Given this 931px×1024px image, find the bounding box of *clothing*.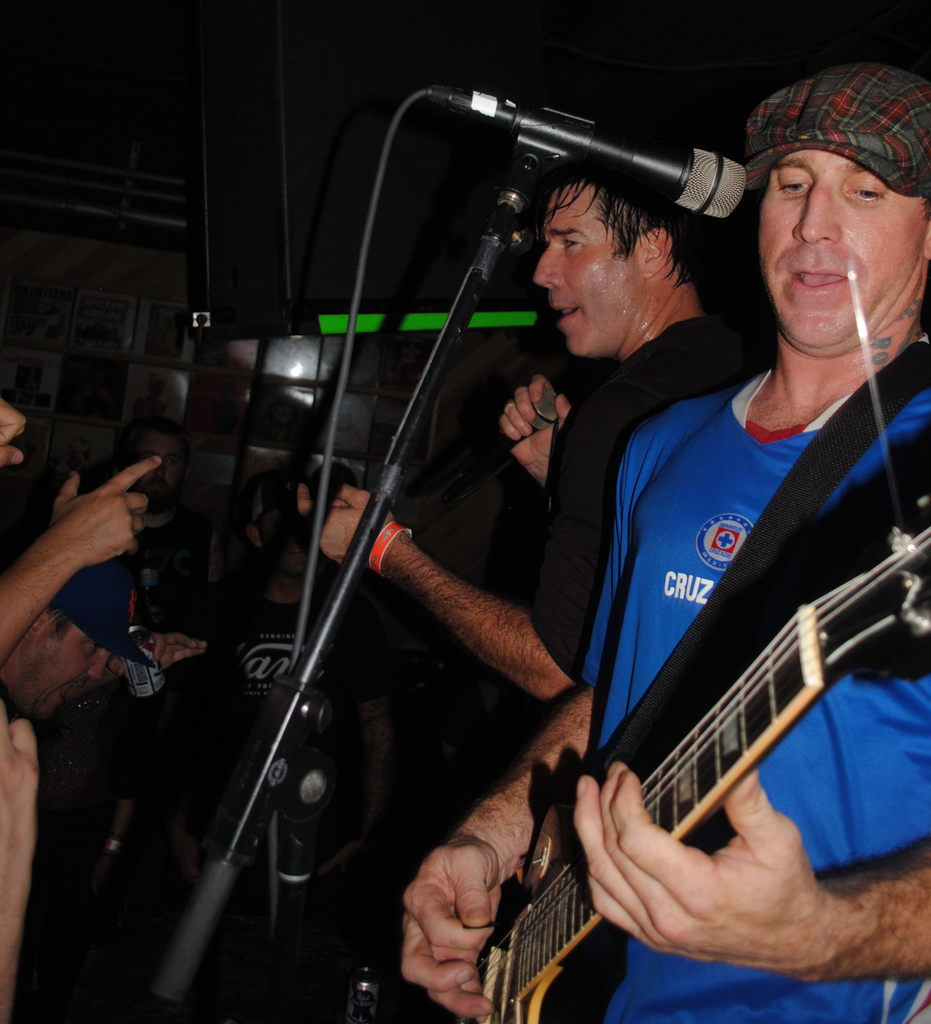
<bbox>507, 303, 923, 1007</bbox>.
